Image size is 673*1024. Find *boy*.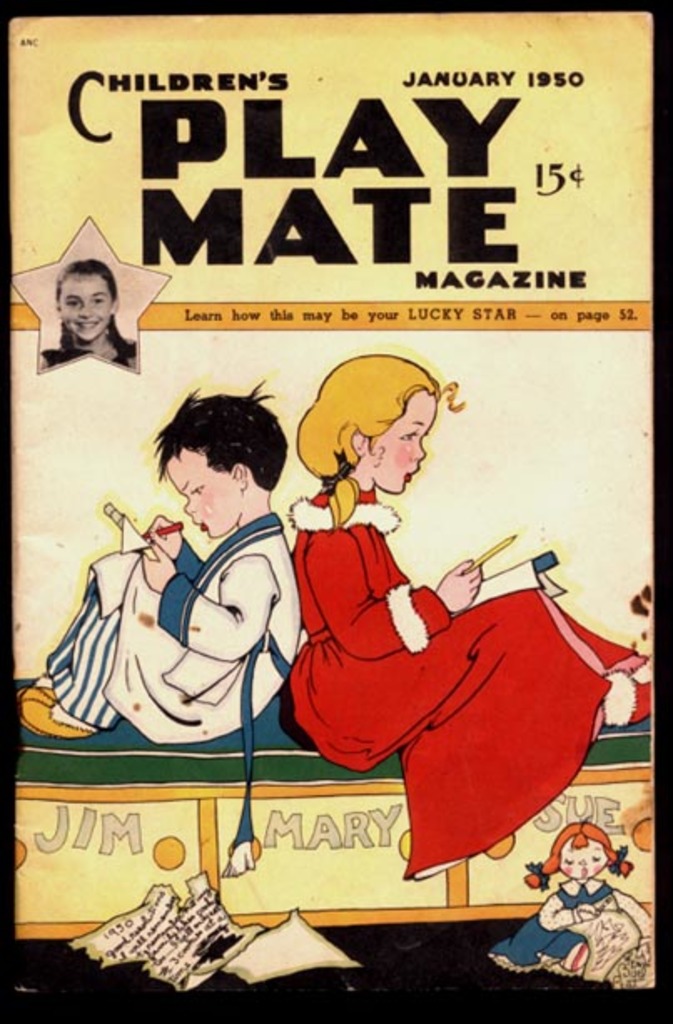
[65, 401, 319, 807].
